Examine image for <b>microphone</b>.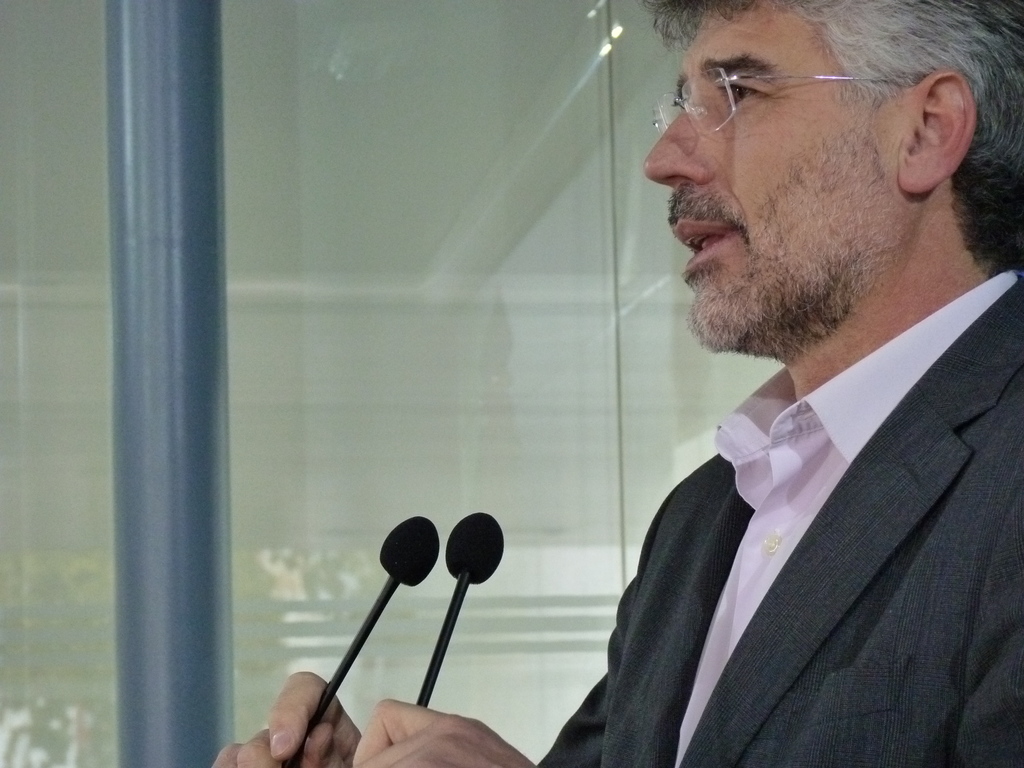
Examination result: locate(410, 509, 508, 710).
